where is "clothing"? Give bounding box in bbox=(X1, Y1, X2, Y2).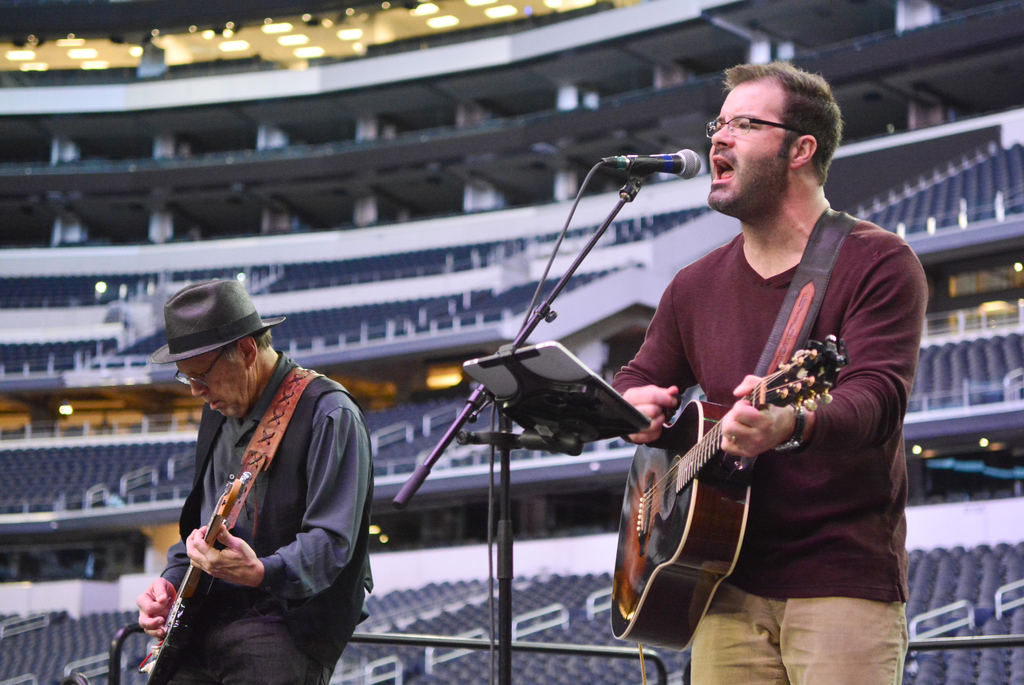
bbox=(143, 333, 356, 684).
